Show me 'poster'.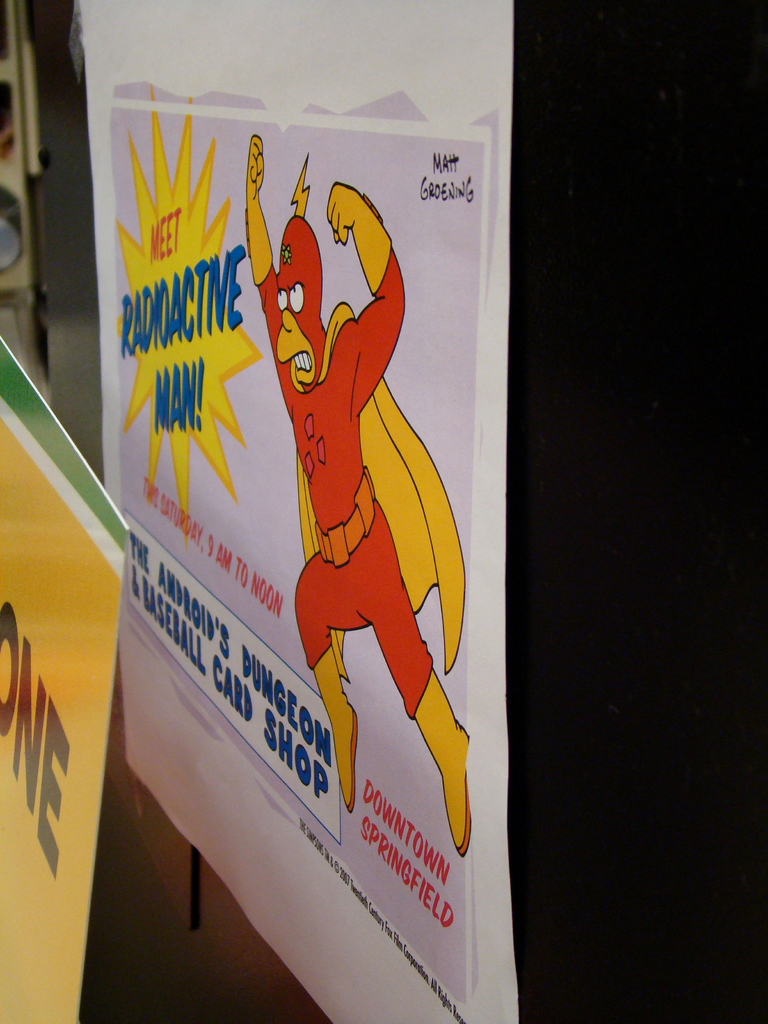
'poster' is here: detection(0, 336, 128, 1023).
